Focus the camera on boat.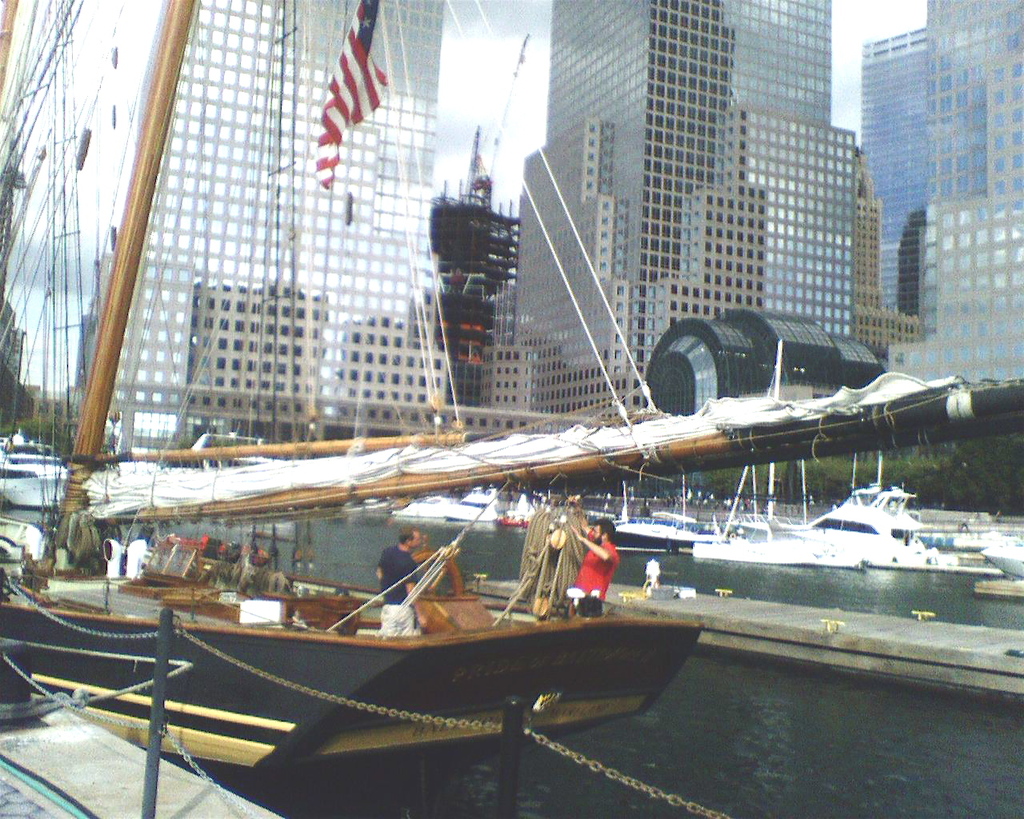
Focus region: box(810, 459, 985, 567).
